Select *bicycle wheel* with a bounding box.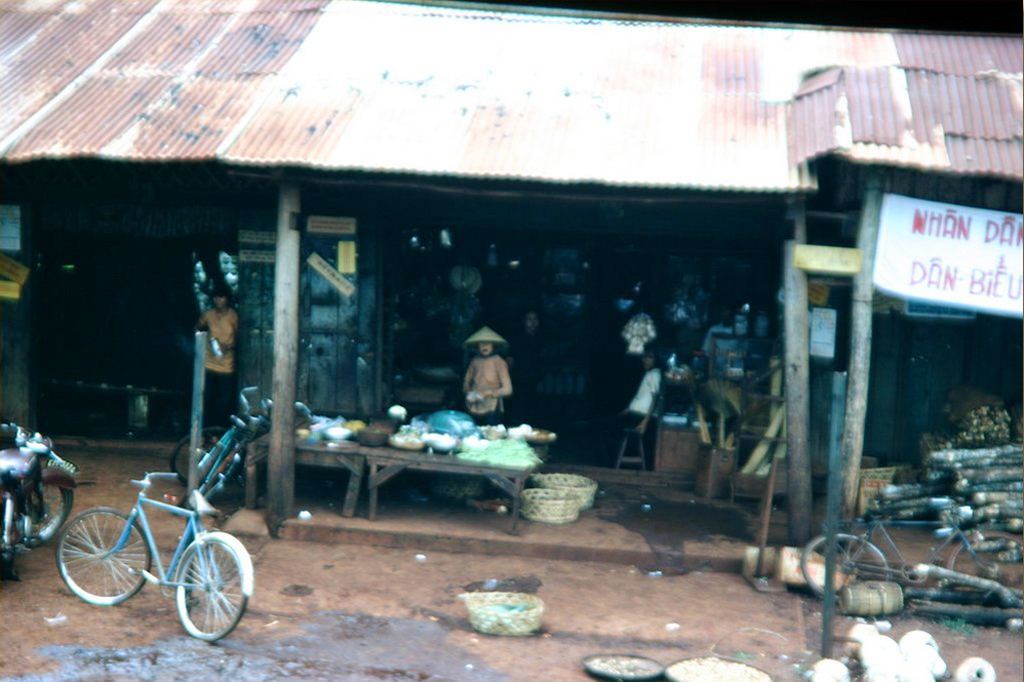
box=[799, 532, 890, 609].
